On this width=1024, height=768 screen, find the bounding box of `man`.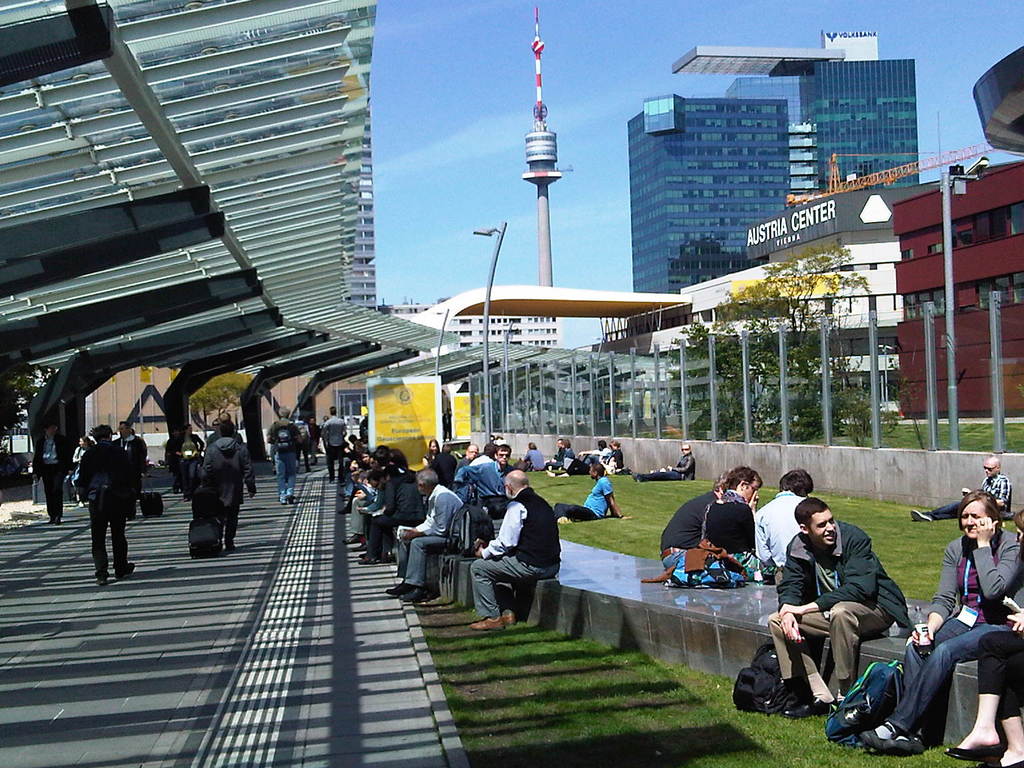
Bounding box: 356/471/387/559.
